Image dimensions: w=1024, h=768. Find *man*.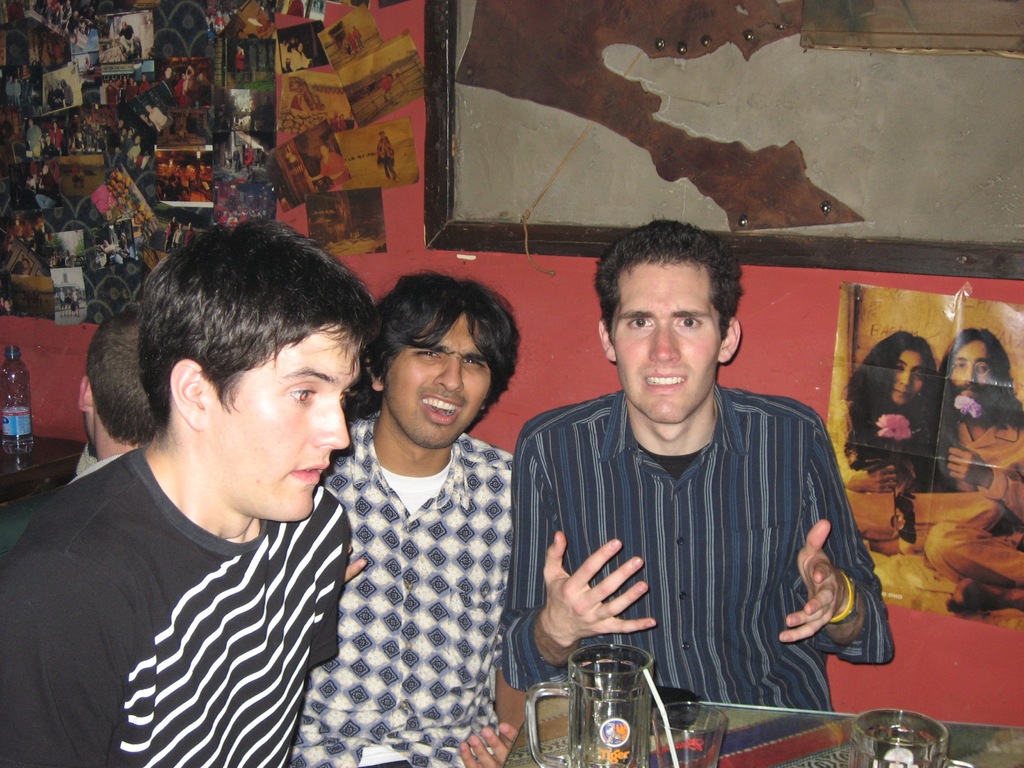
74, 312, 165, 479.
